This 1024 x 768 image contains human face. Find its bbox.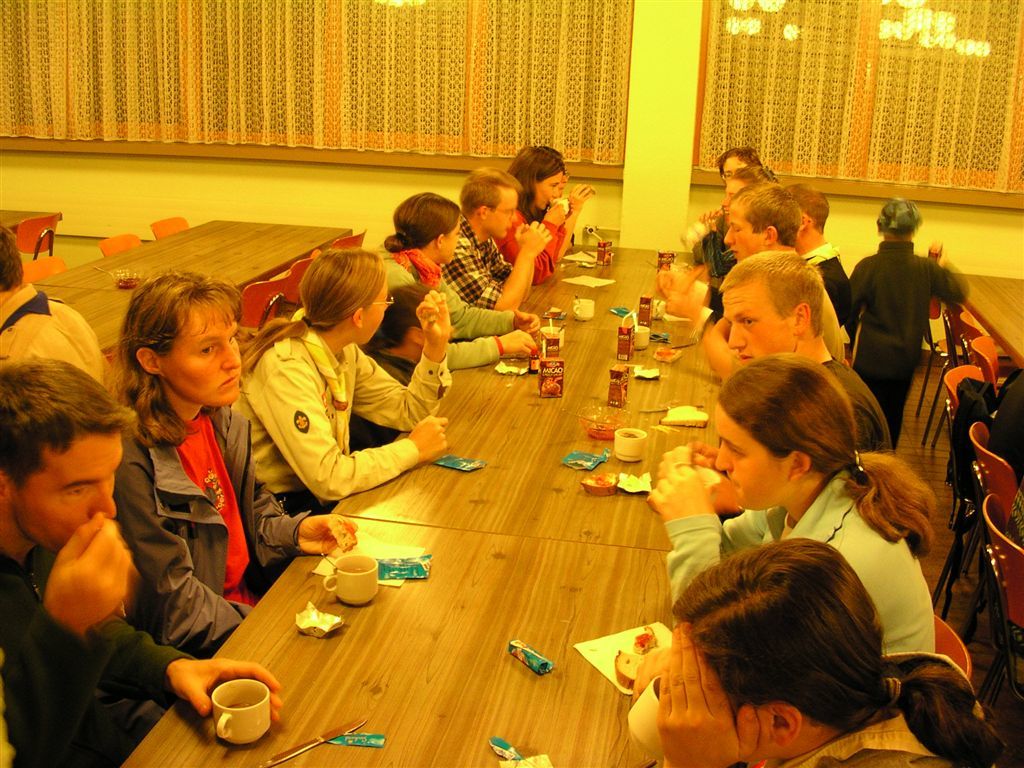
723,274,798,365.
